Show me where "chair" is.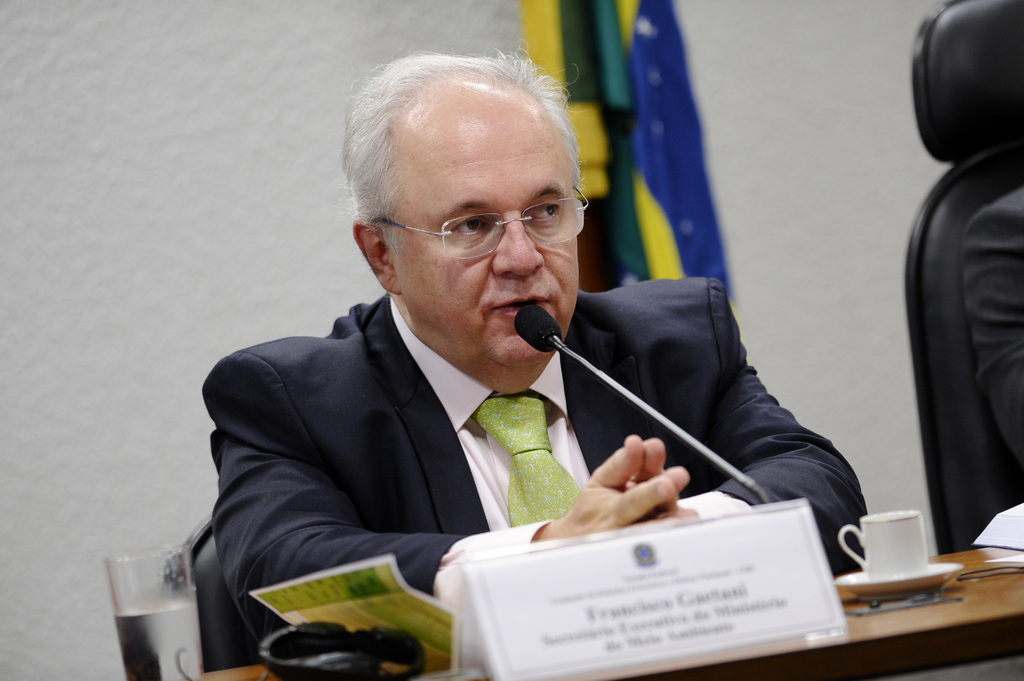
"chair" is at [163,509,264,680].
